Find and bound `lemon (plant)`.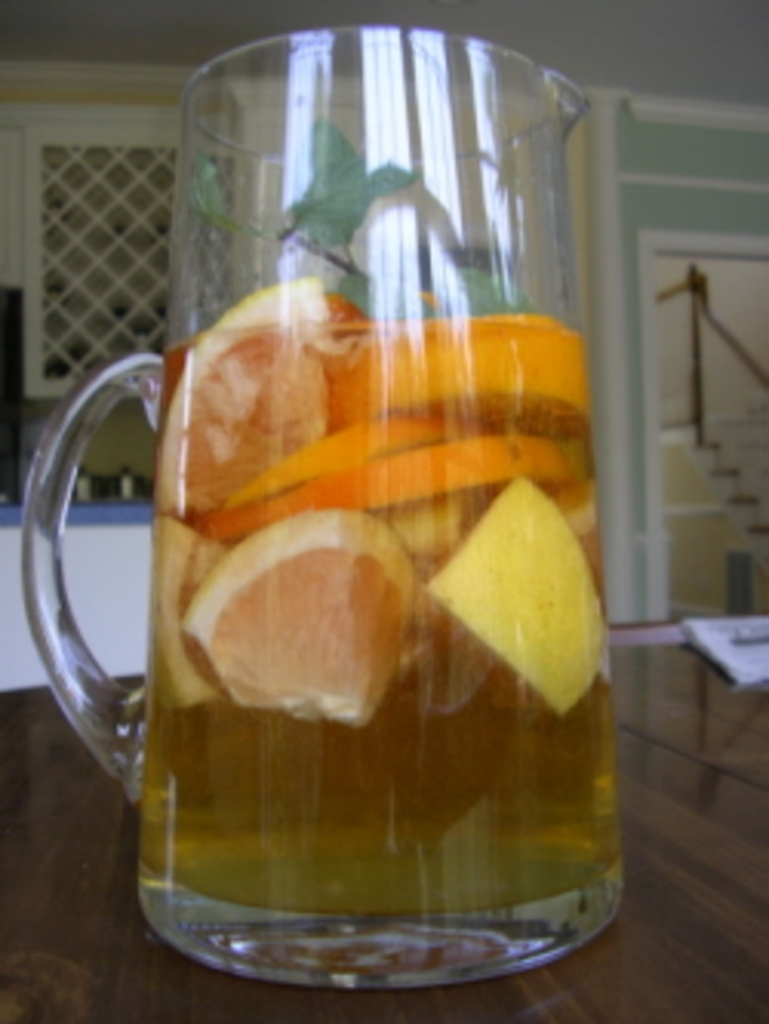
Bound: bbox=[148, 514, 231, 710].
